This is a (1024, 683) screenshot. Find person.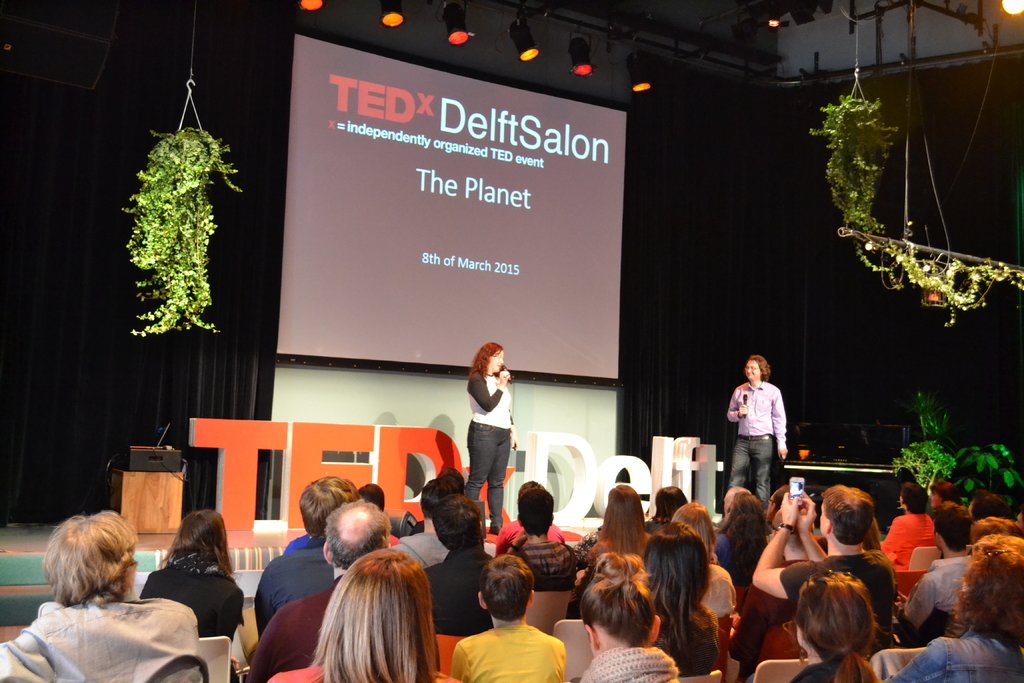
Bounding box: 754 484 897 663.
